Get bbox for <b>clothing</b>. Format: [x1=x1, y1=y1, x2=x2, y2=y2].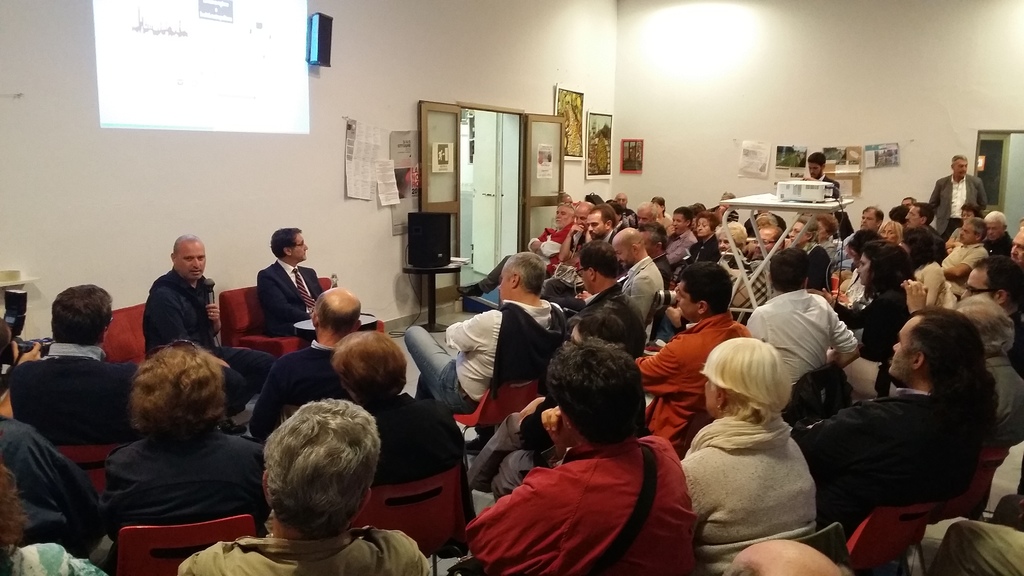
[x1=353, y1=387, x2=482, y2=556].
